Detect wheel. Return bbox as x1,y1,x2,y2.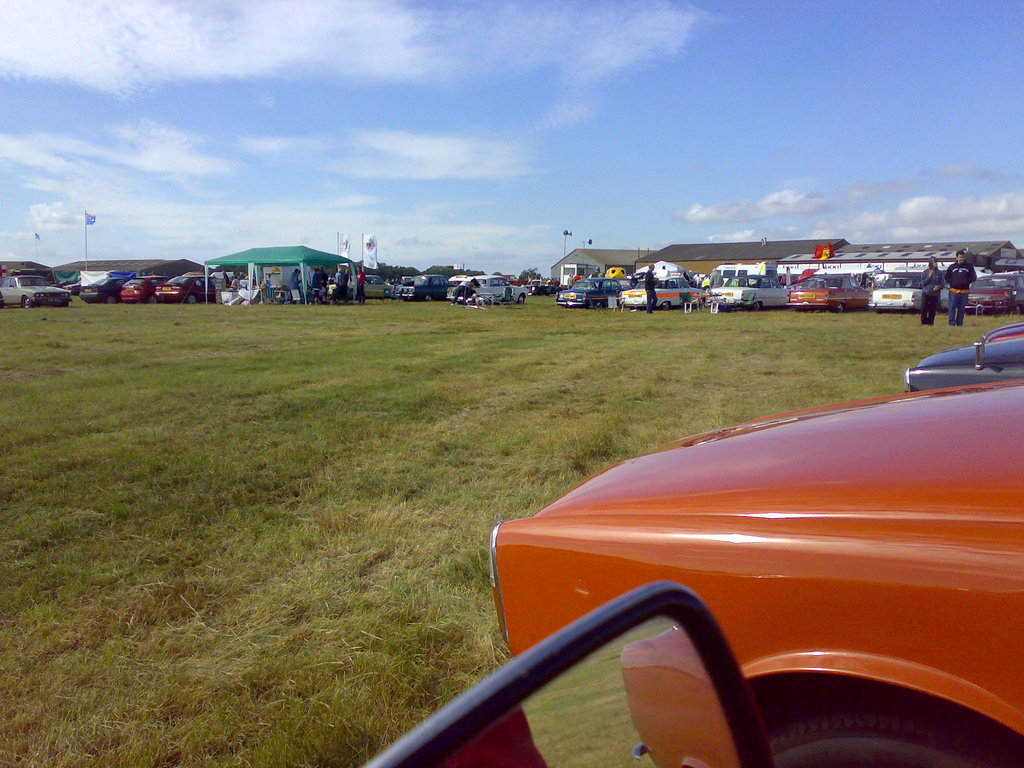
188,292,198,305.
